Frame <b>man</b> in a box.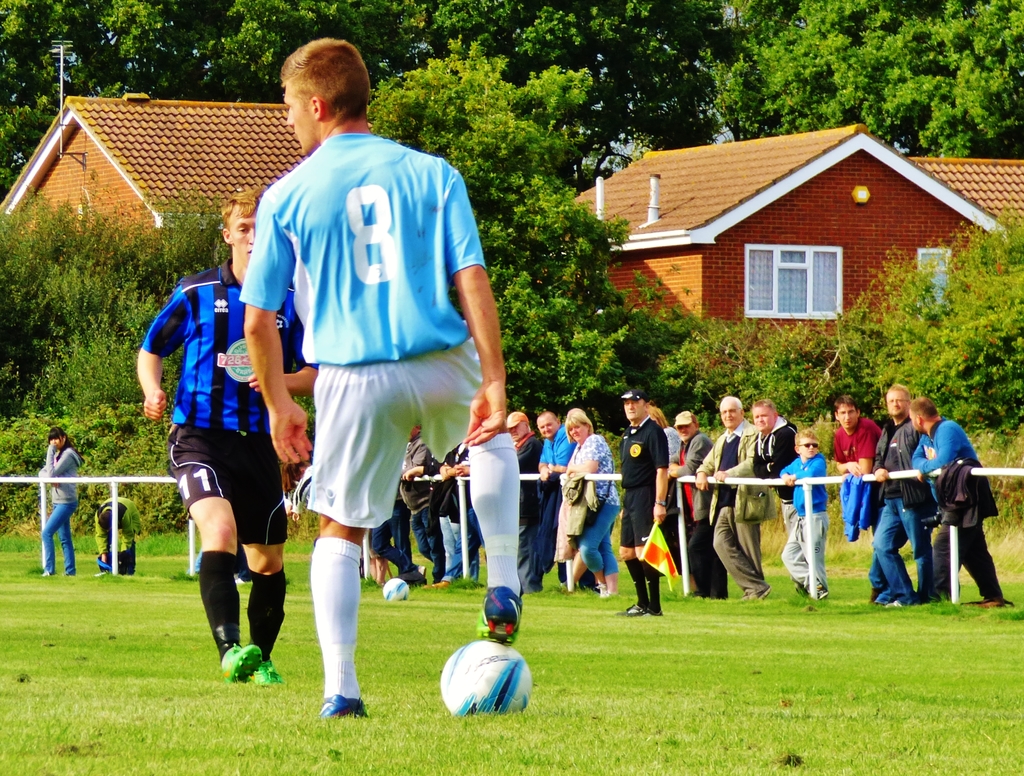
<box>913,397,1011,604</box>.
